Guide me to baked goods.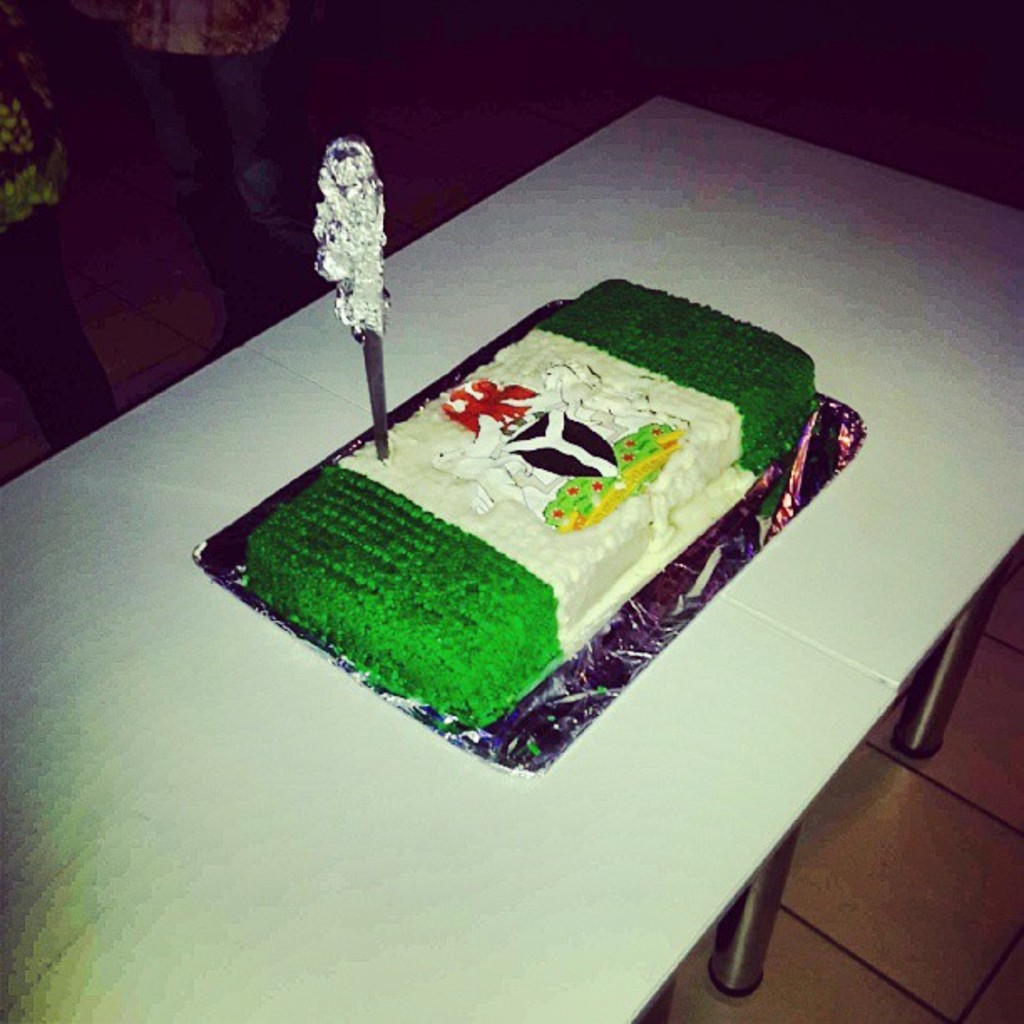
Guidance: <region>241, 276, 820, 726</region>.
